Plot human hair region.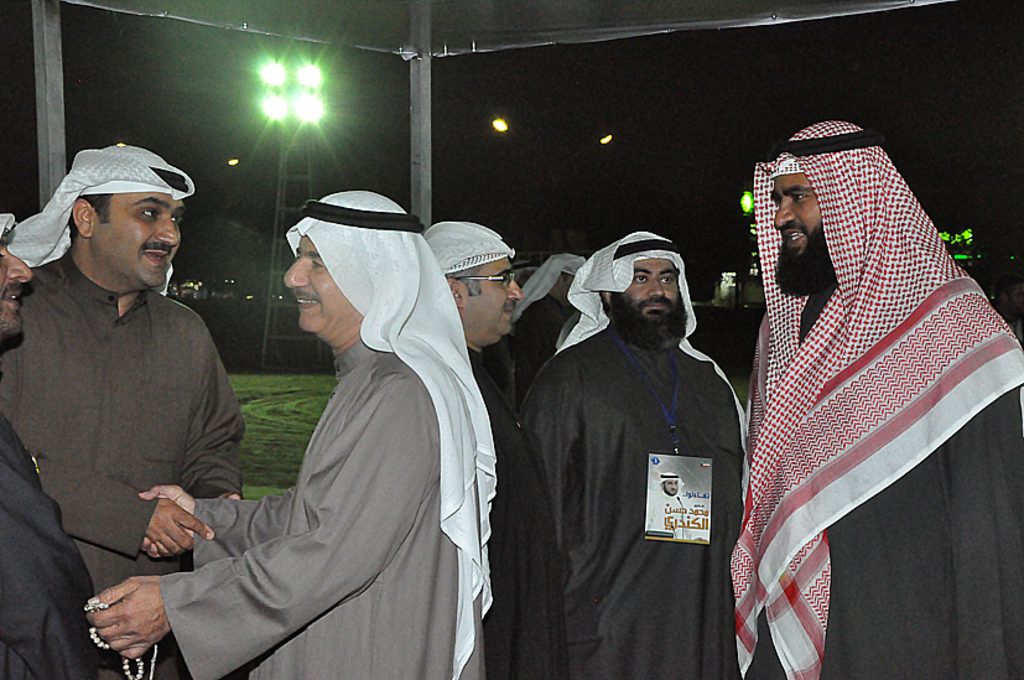
Plotted at 66 192 113 251.
